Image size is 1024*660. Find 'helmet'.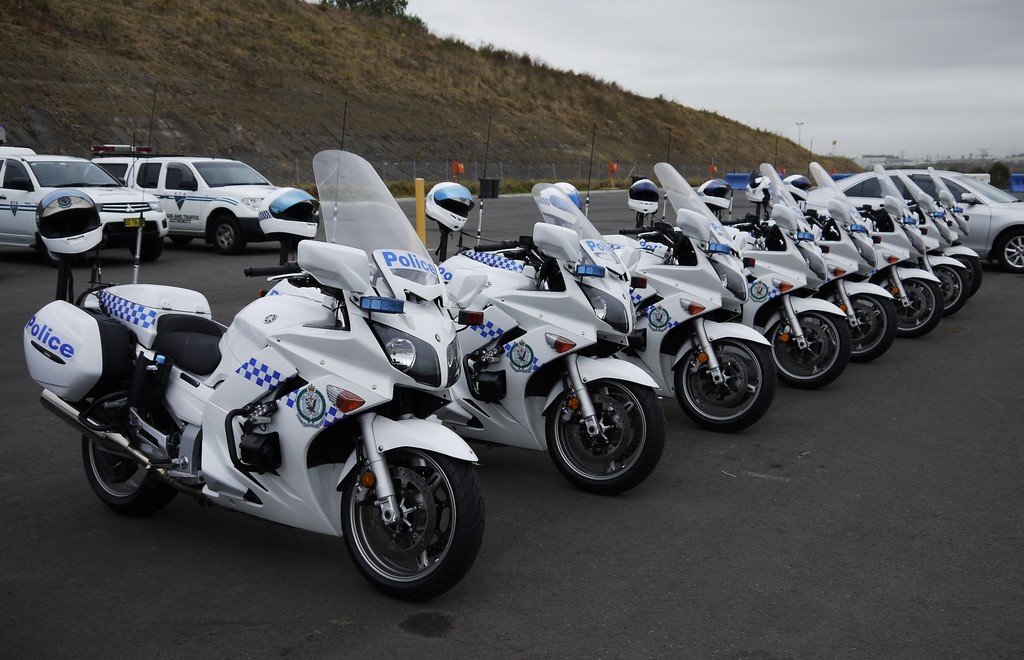
<region>743, 166, 773, 205</region>.
